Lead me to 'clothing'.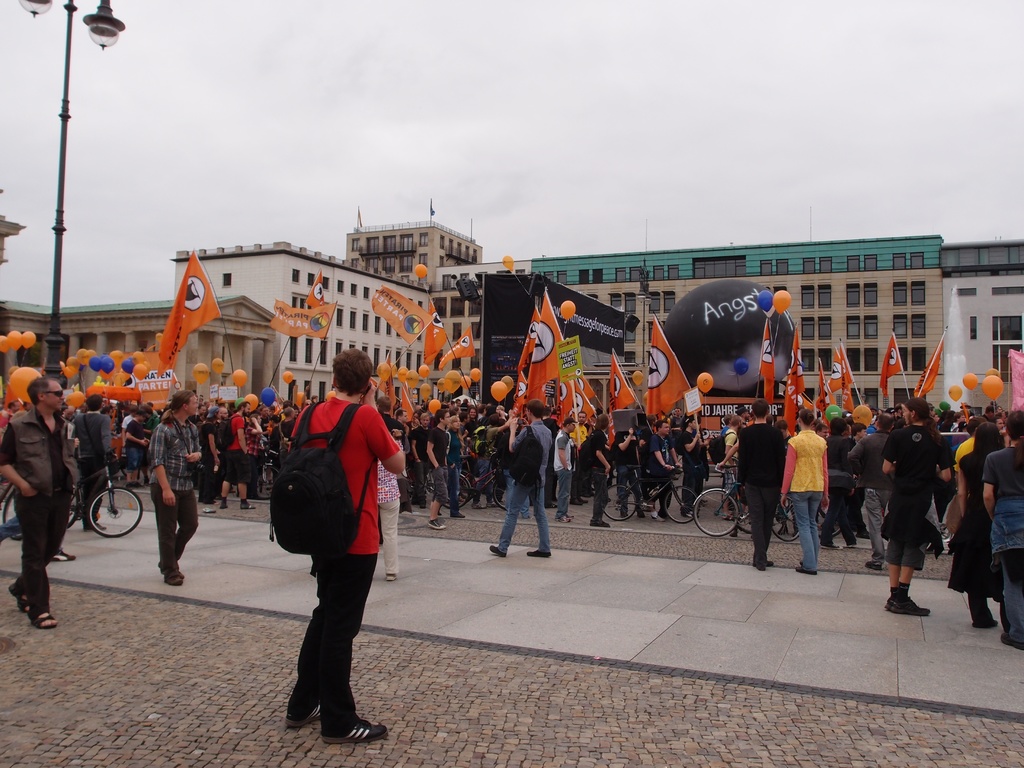
Lead to box=[584, 426, 612, 518].
